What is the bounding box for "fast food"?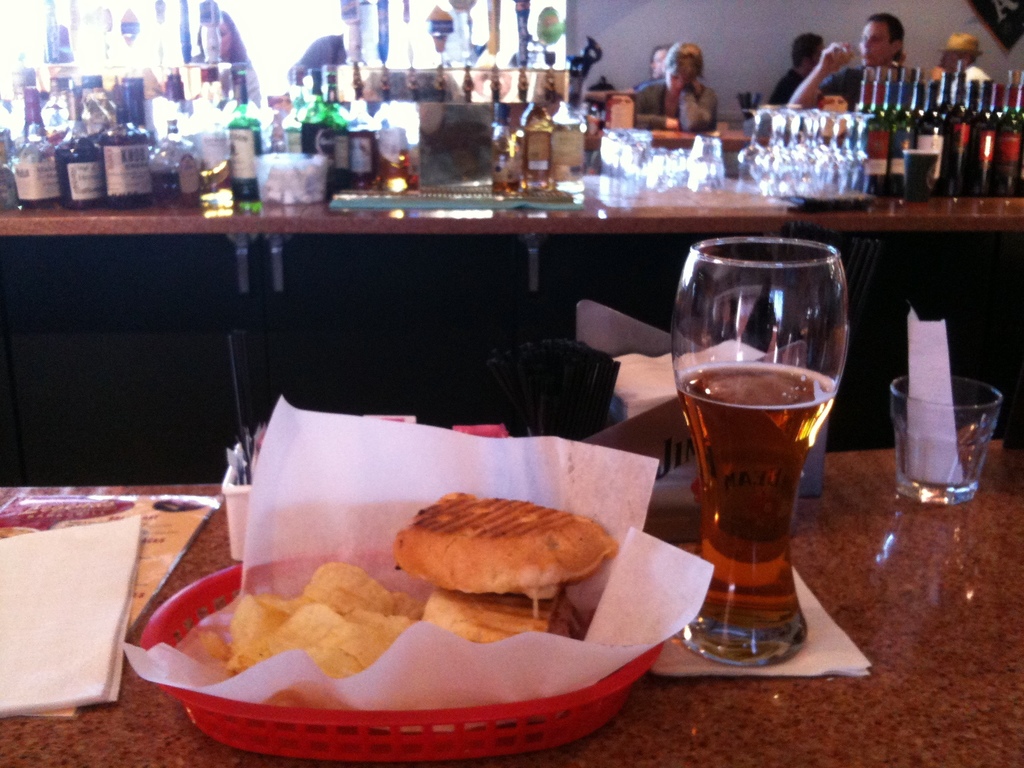
bbox=[413, 582, 617, 671].
